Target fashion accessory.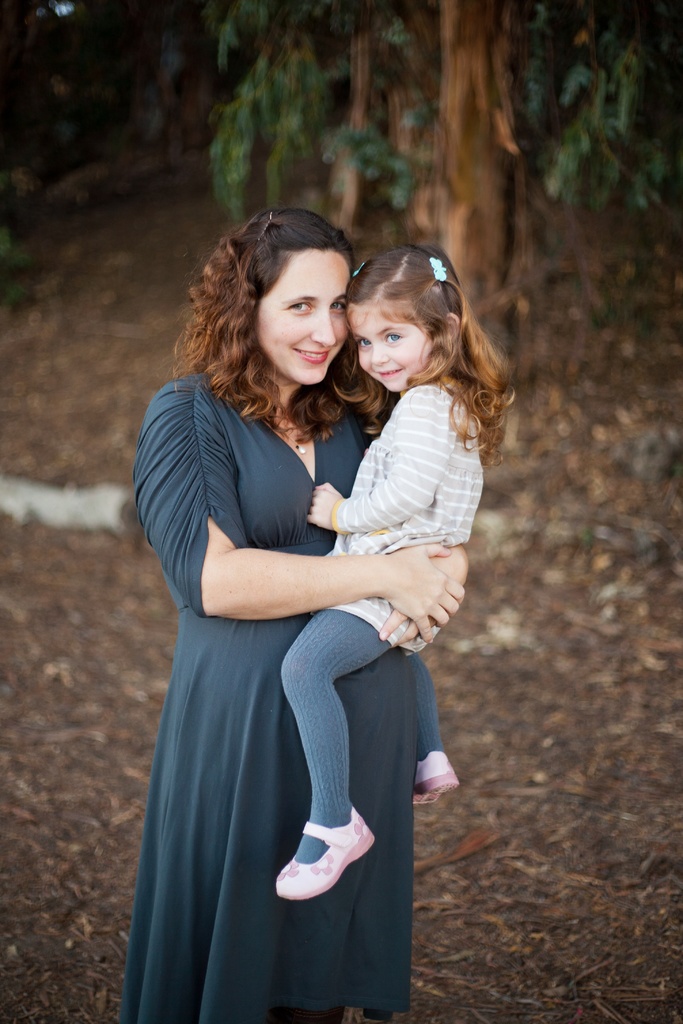
Target region: [left=430, top=252, right=449, bottom=283].
